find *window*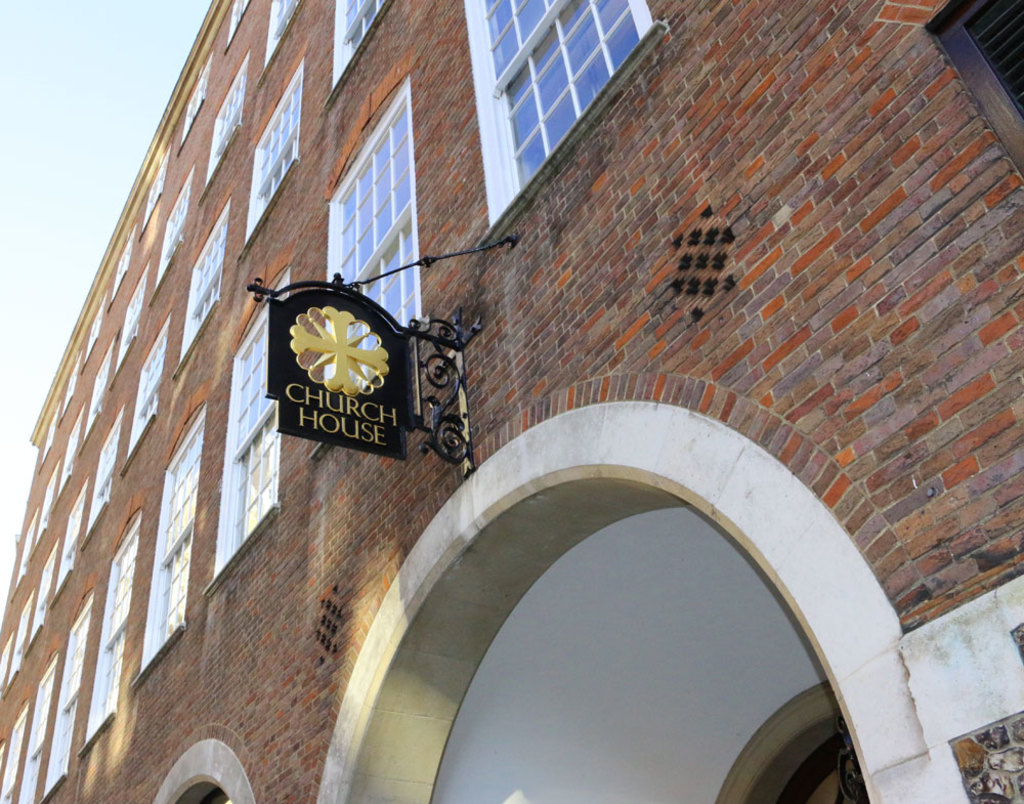
pyautogui.locateOnScreen(123, 306, 173, 471)
